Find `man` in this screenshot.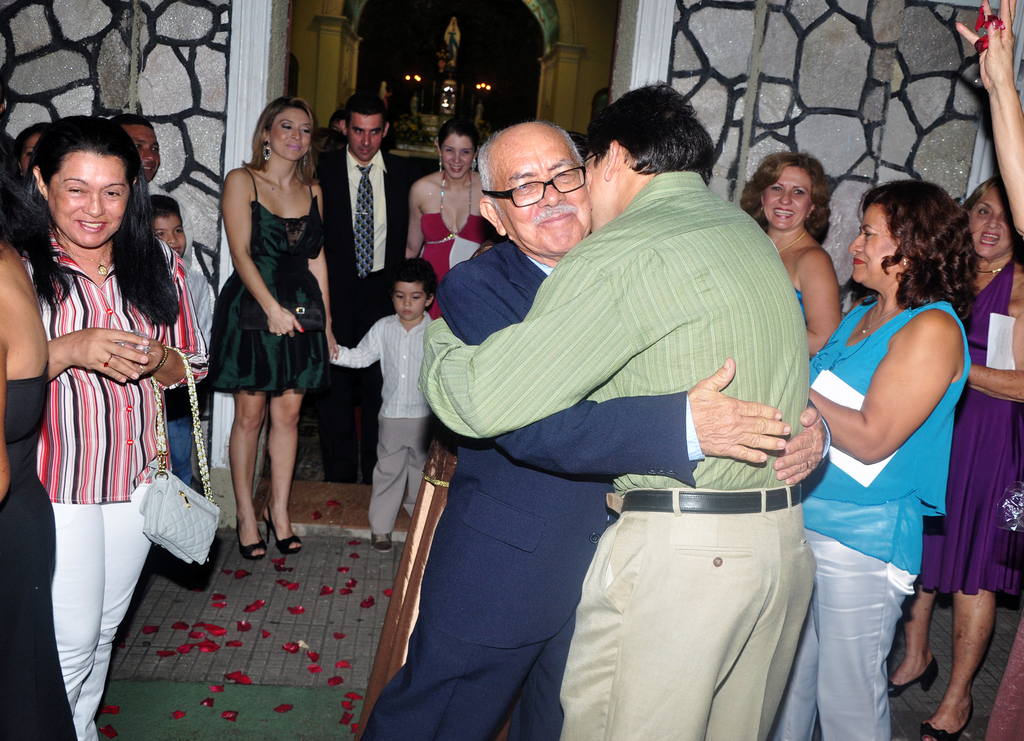
The bounding box for `man` is (left=303, top=83, right=424, bottom=491).
